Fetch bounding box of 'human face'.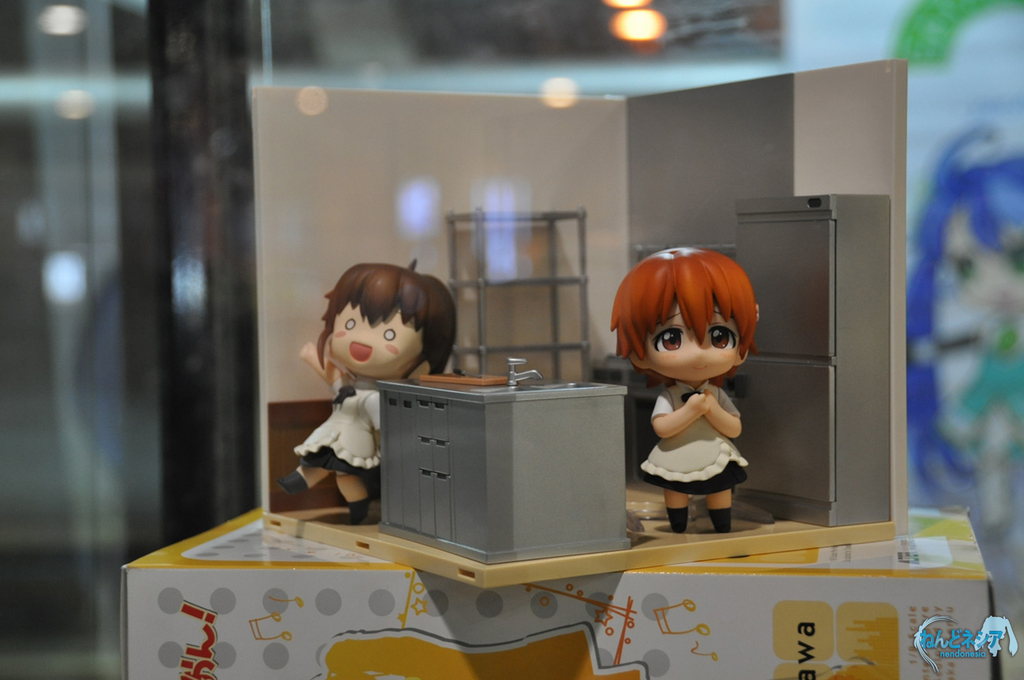
Bbox: pyautogui.locateOnScreen(643, 296, 739, 381).
